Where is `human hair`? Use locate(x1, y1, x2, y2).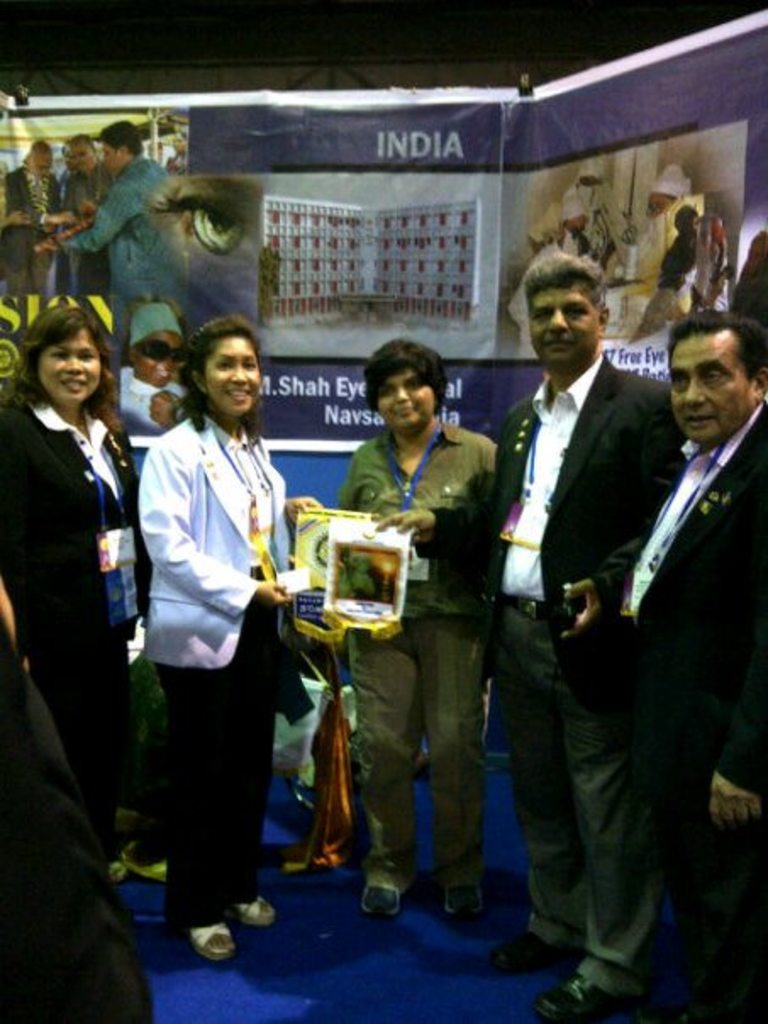
locate(366, 334, 446, 409).
